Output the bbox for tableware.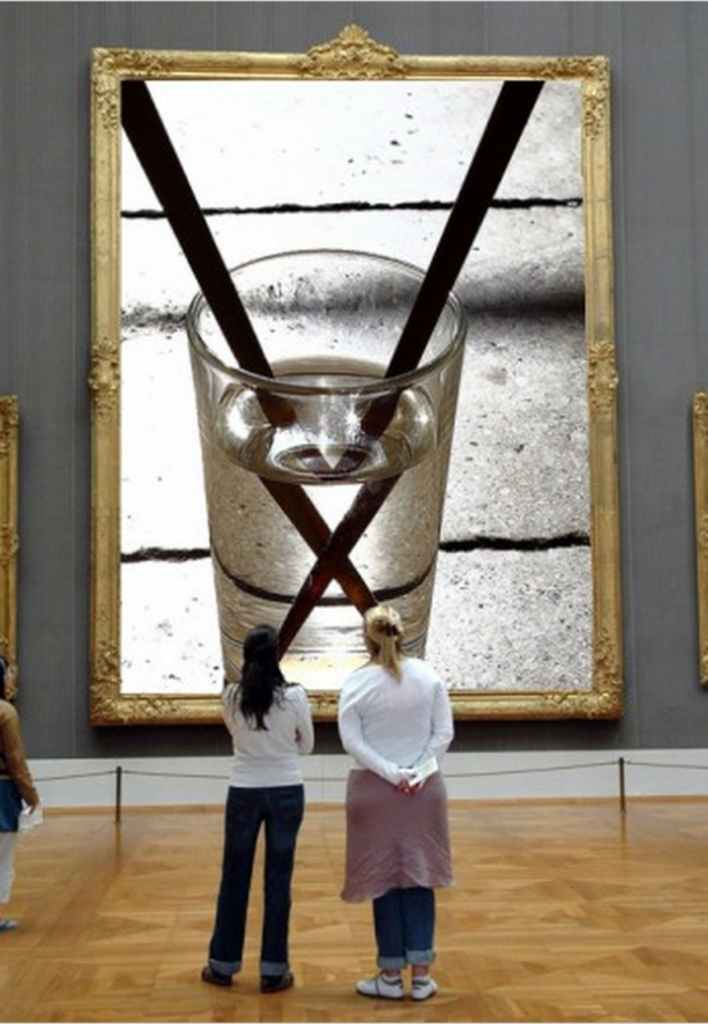
(left=133, top=195, right=545, bottom=673).
